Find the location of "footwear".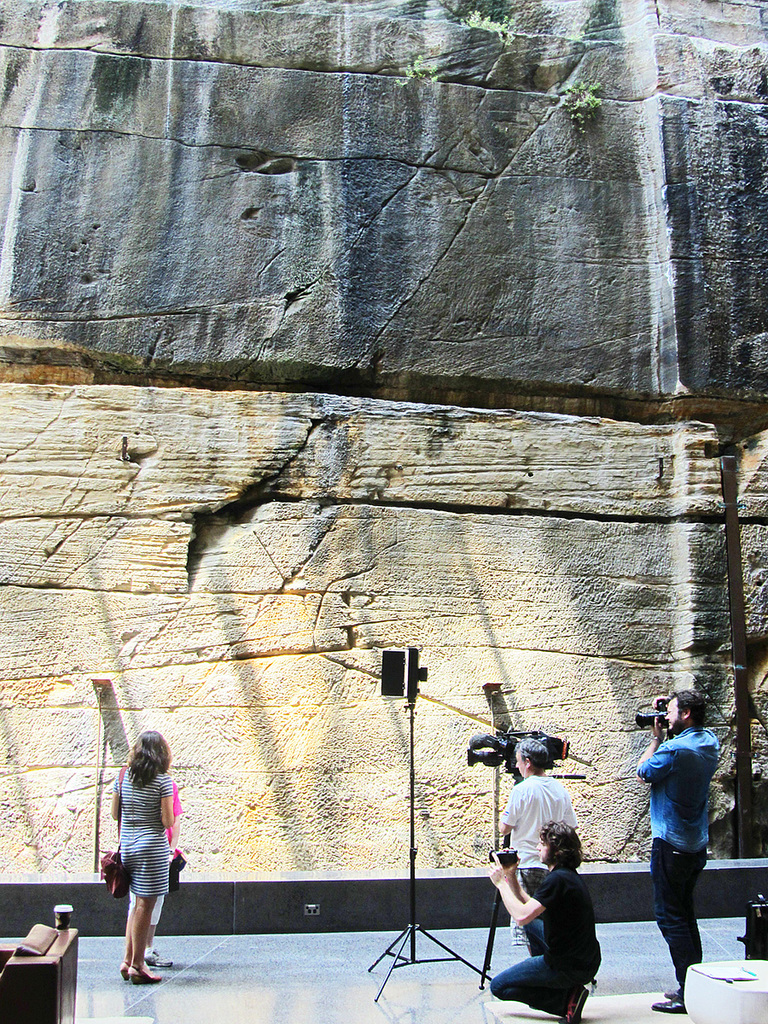
Location: x1=658, y1=975, x2=684, y2=990.
